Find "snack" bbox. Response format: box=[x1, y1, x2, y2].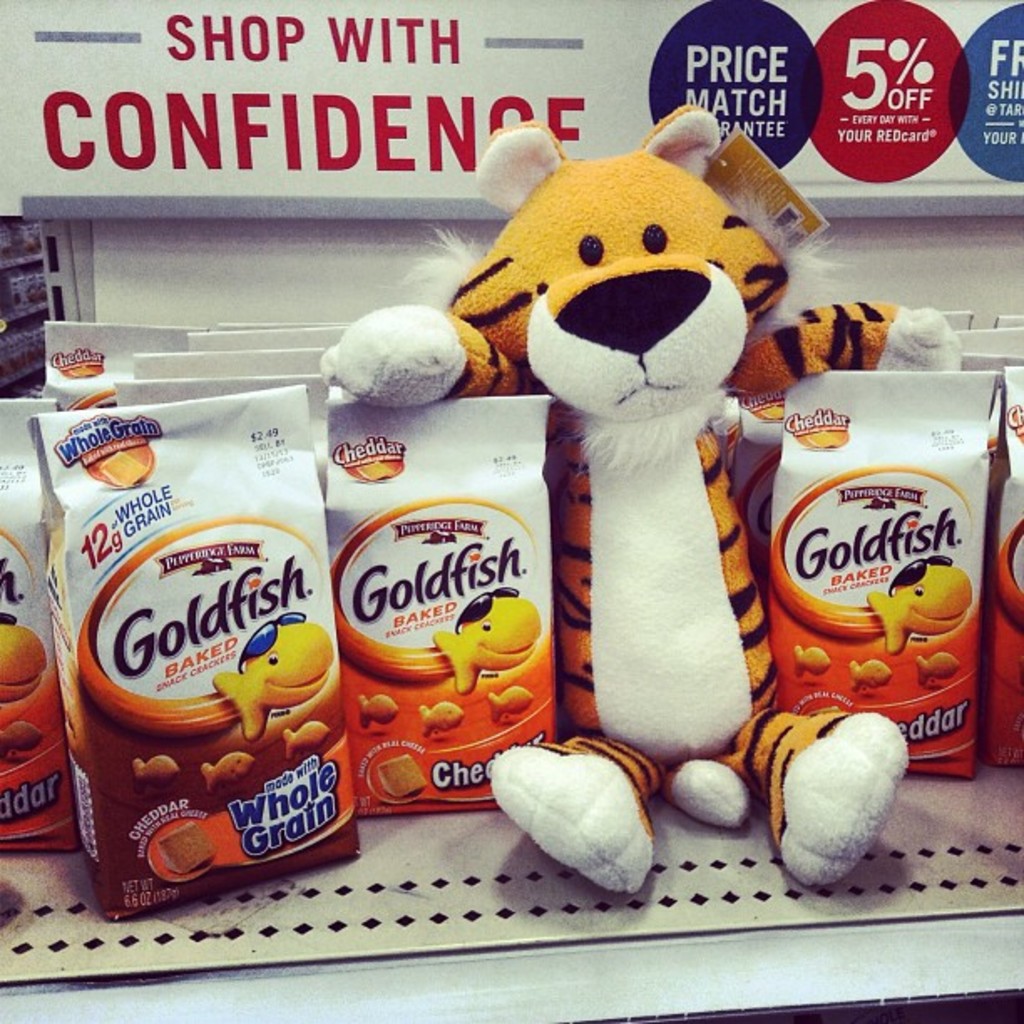
box=[358, 698, 397, 731].
